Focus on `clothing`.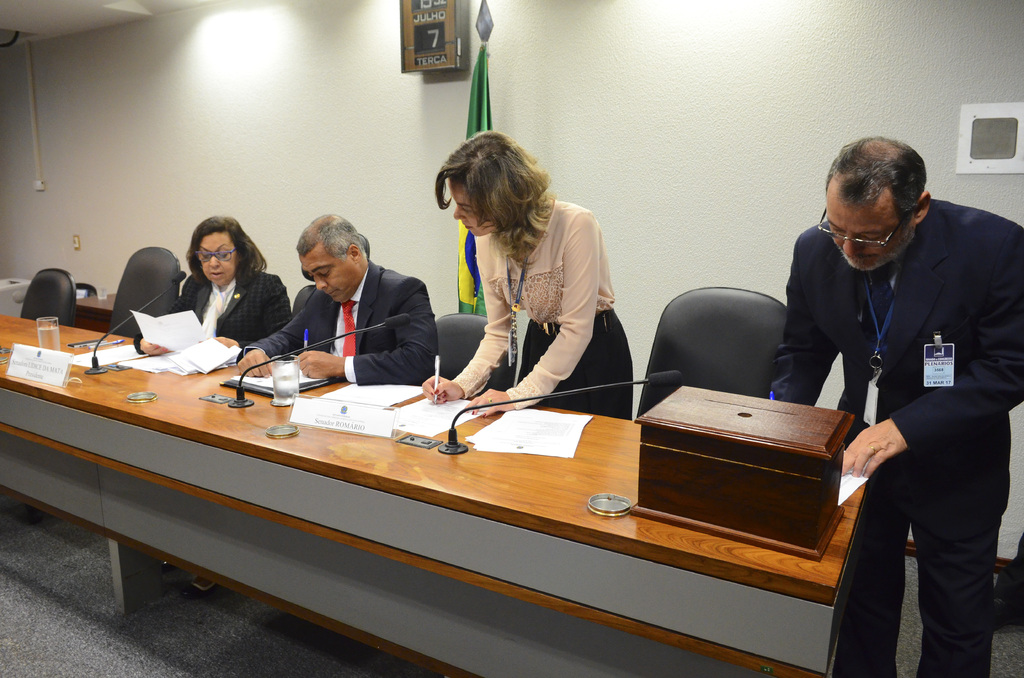
Focused at x1=452, y1=194, x2=632, y2=420.
